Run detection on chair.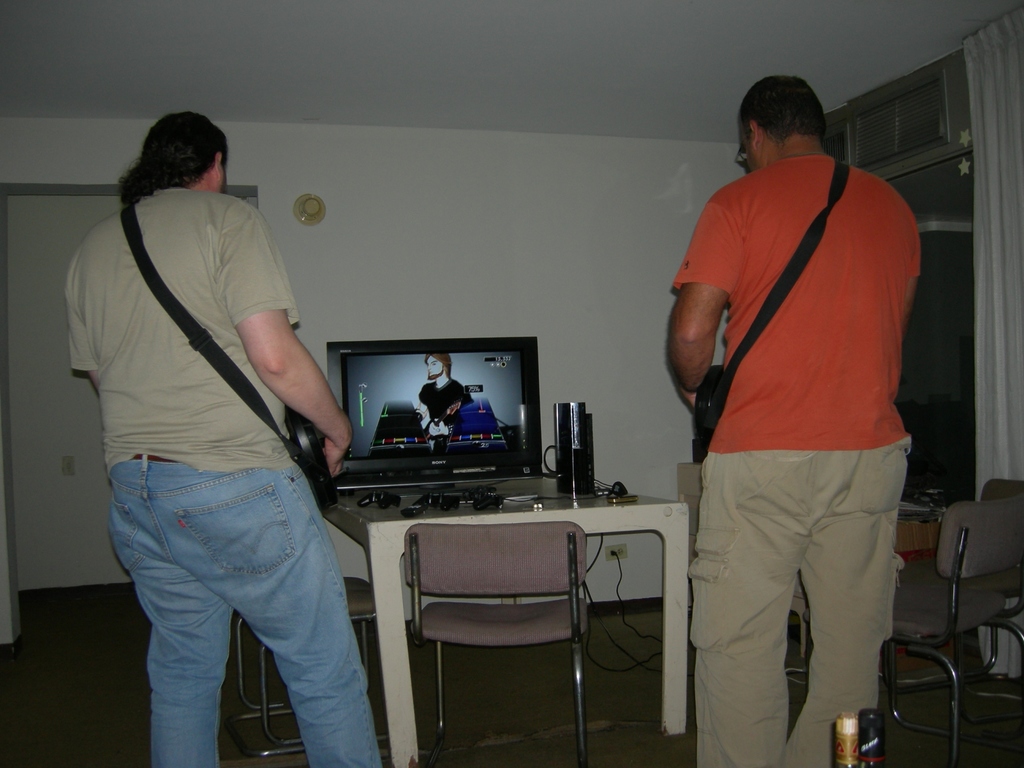
Result: crop(227, 578, 380, 759).
